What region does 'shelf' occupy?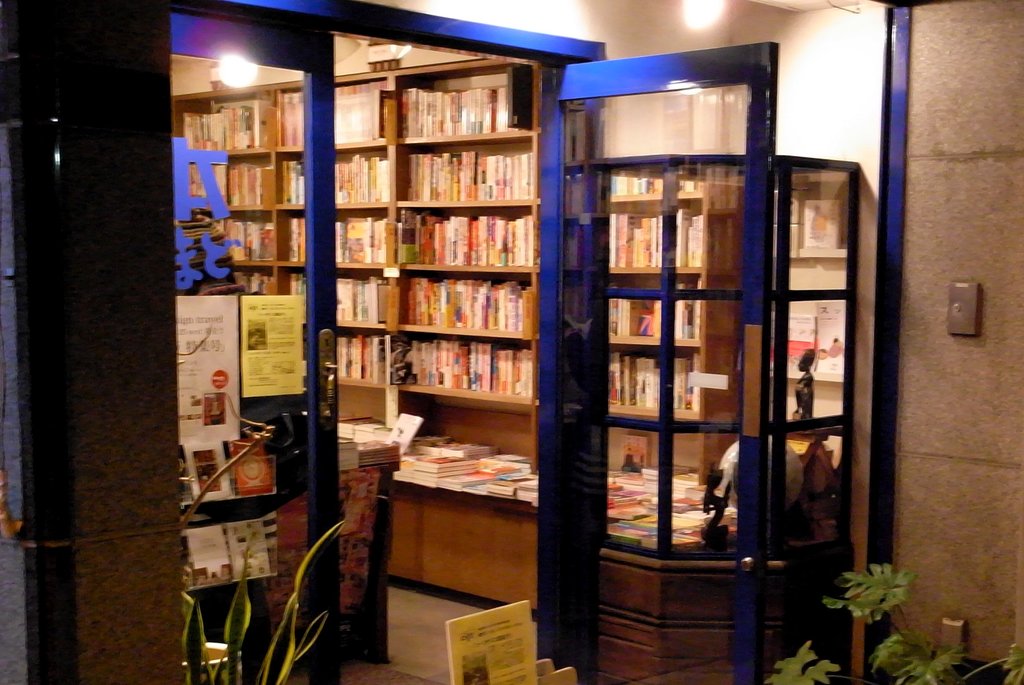
<region>606, 200, 661, 276</region>.
